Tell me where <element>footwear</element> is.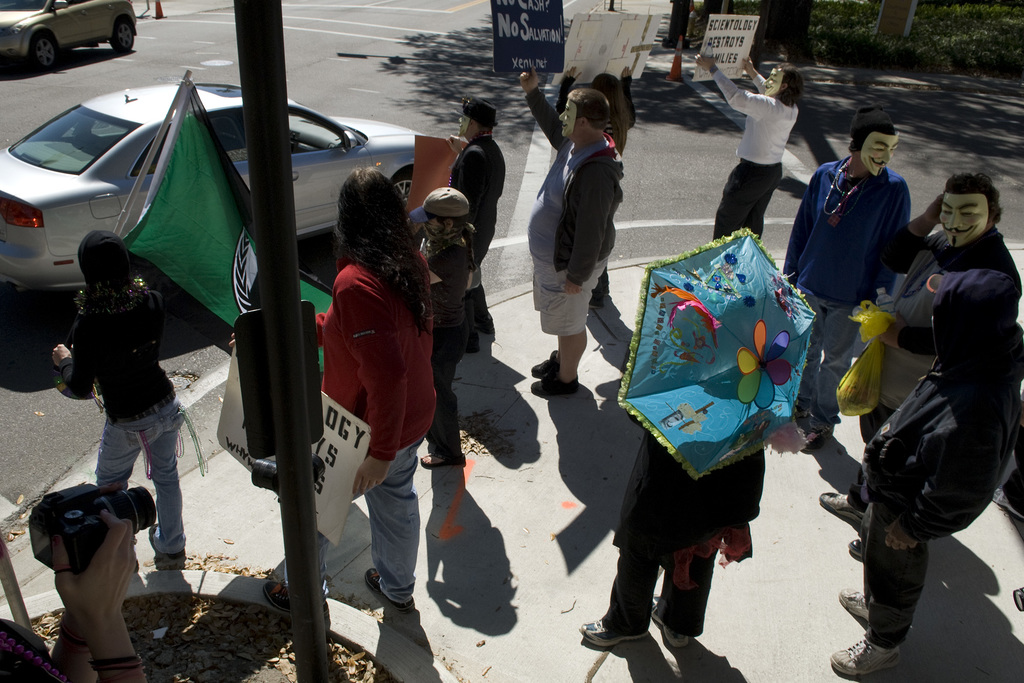
<element>footwear</element> is at {"x1": 147, "y1": 526, "x2": 189, "y2": 558}.
